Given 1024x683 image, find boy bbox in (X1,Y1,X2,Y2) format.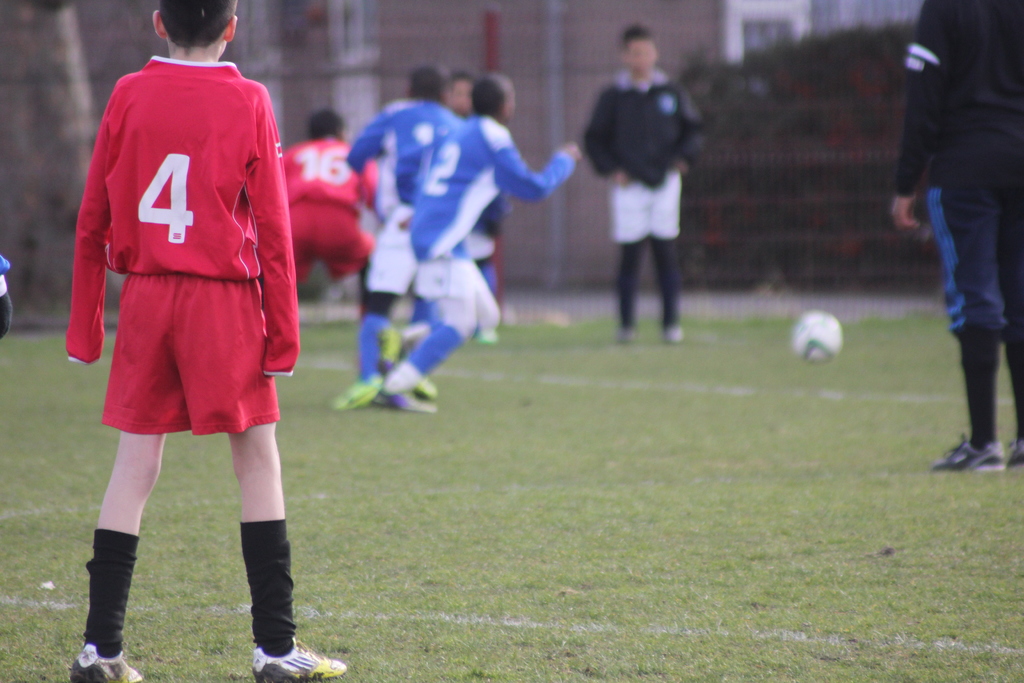
(68,0,297,682).
